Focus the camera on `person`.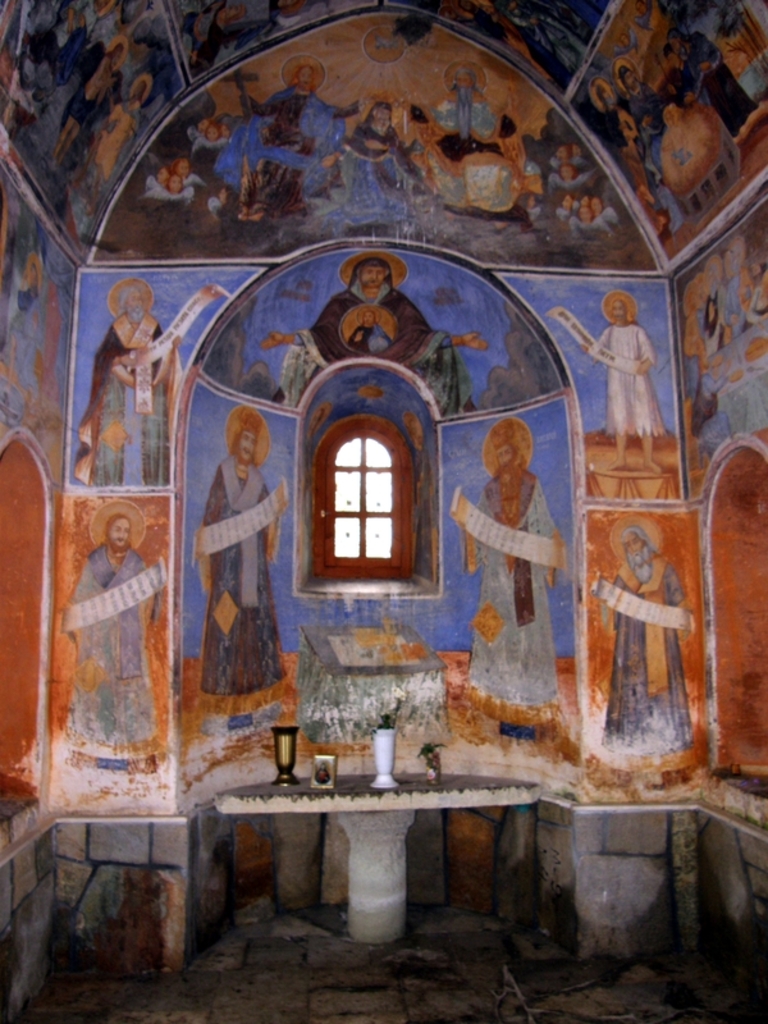
Focus region: locate(612, 516, 695, 758).
